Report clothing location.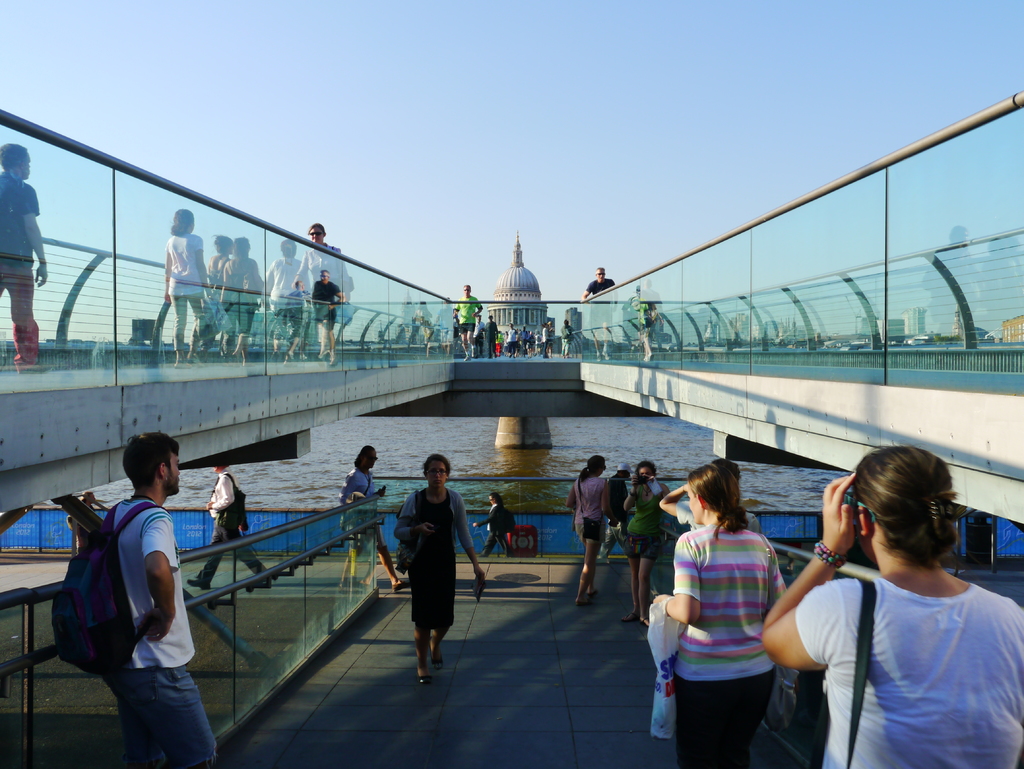
Report: [624, 485, 665, 560].
